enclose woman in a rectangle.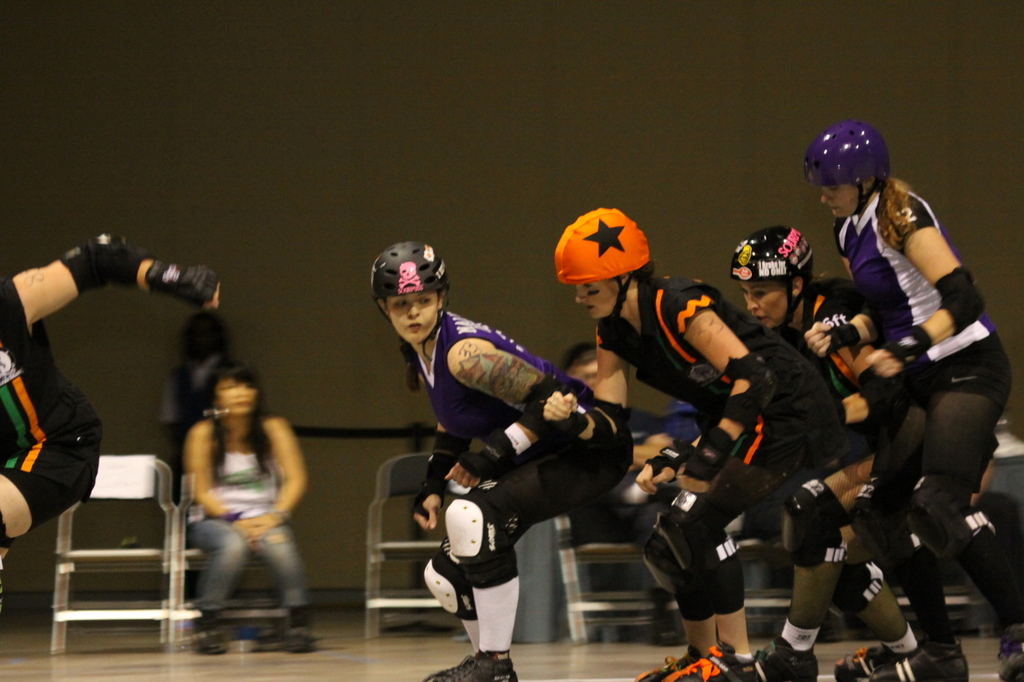
l=0, t=238, r=212, b=580.
